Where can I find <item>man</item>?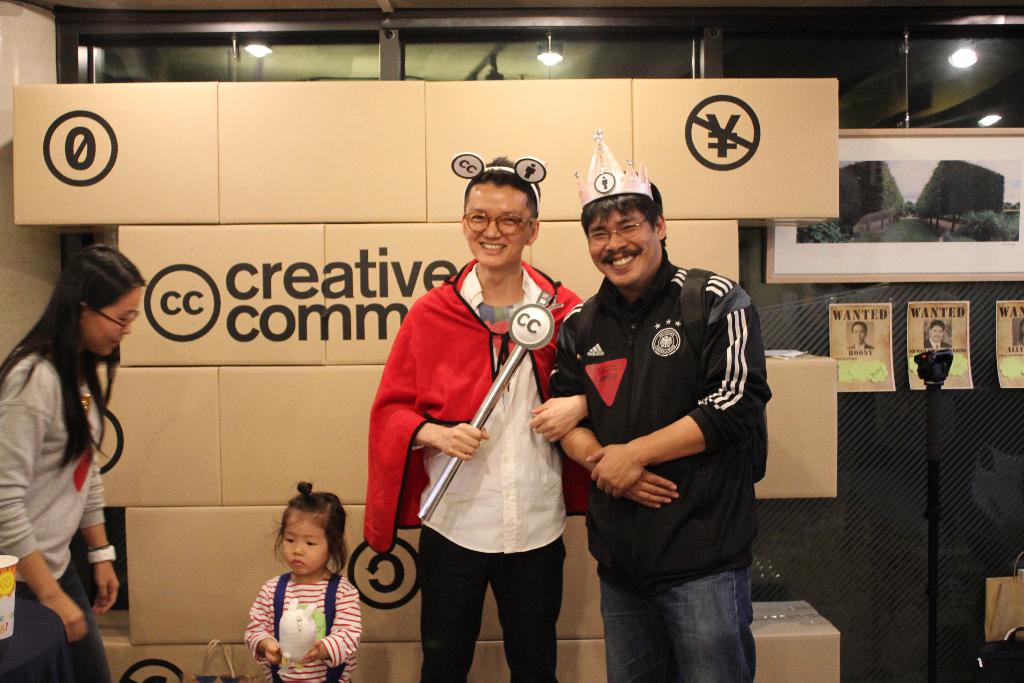
You can find it at rect(359, 152, 585, 682).
